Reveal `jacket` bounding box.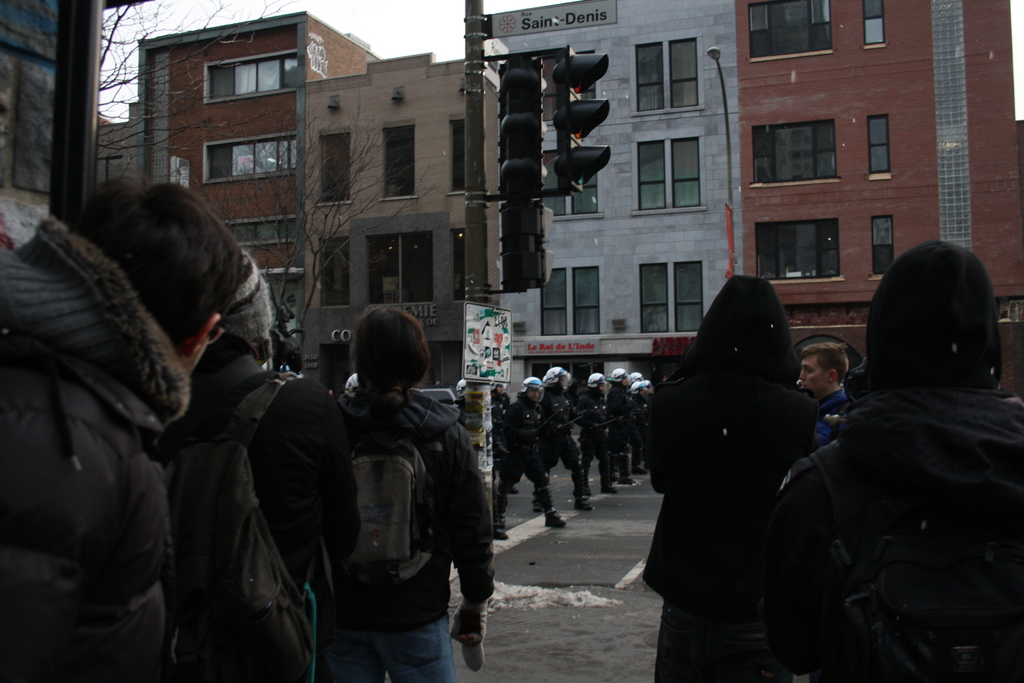
Revealed: [492,393,545,458].
